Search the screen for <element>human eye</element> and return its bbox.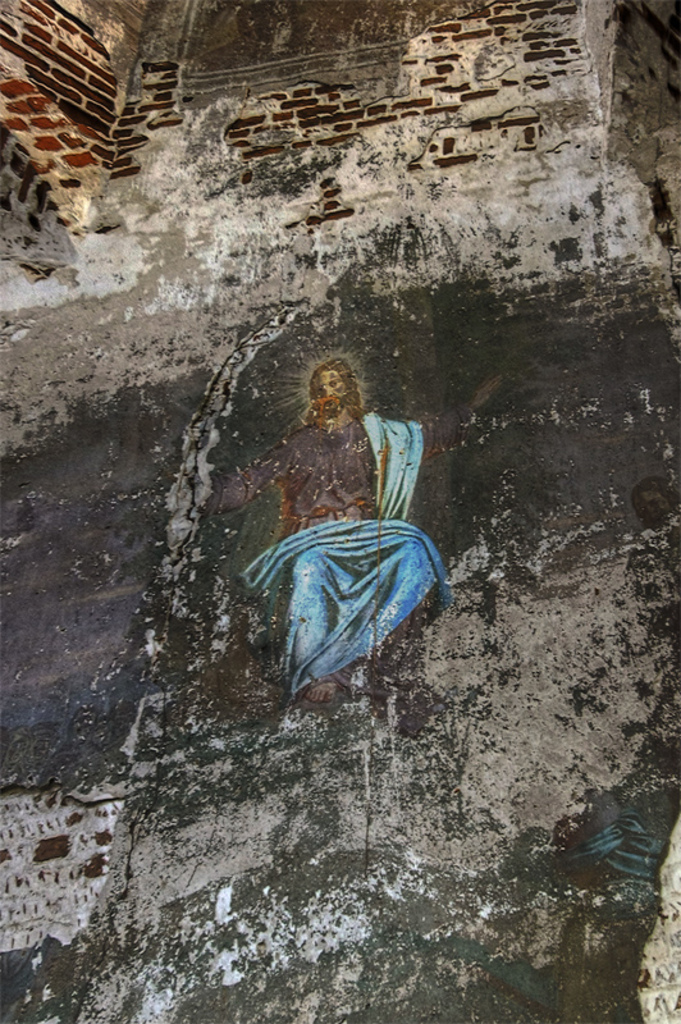
Found: region(325, 371, 342, 393).
